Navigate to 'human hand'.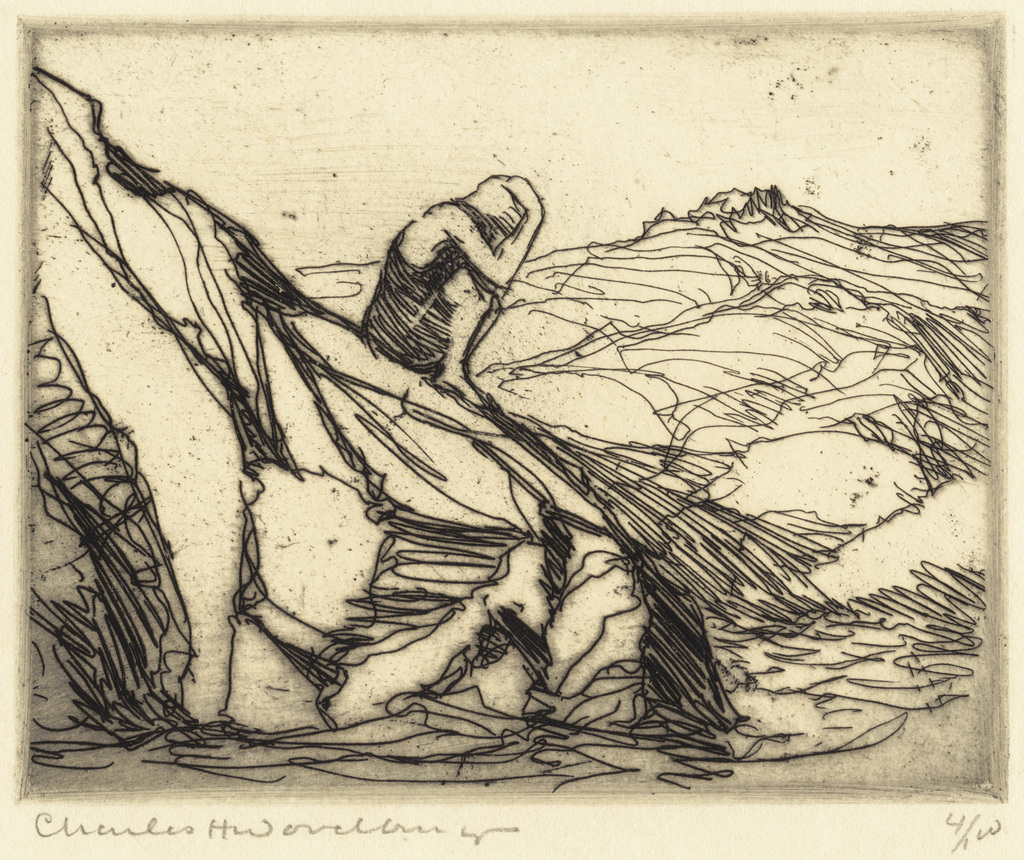
Navigation target: region(504, 173, 544, 212).
